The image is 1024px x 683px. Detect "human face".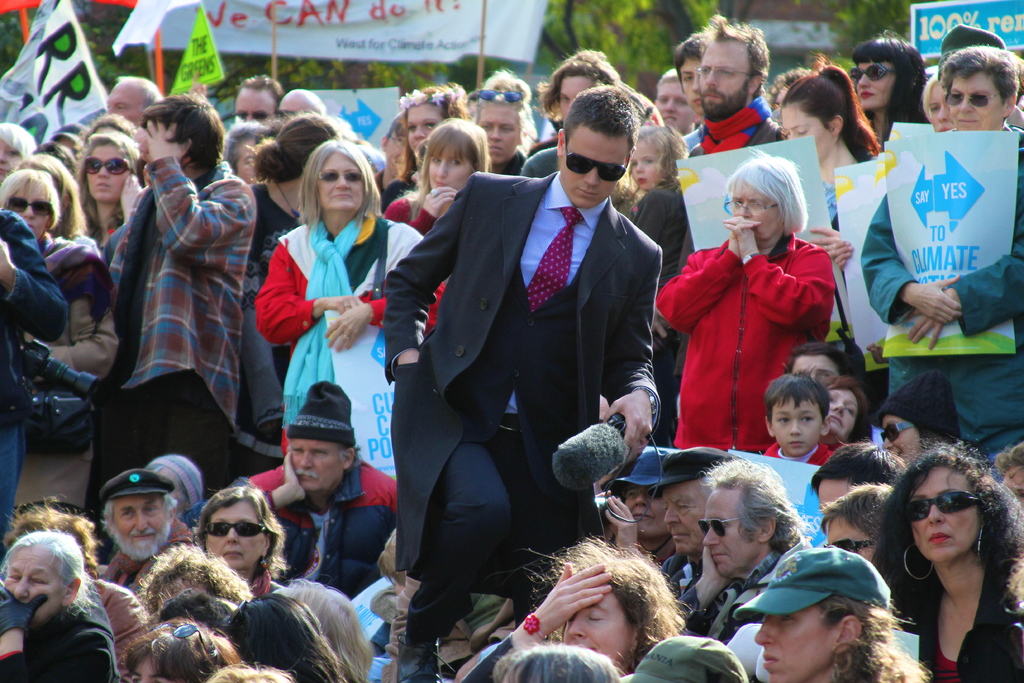
Detection: (left=771, top=395, right=824, bottom=456).
